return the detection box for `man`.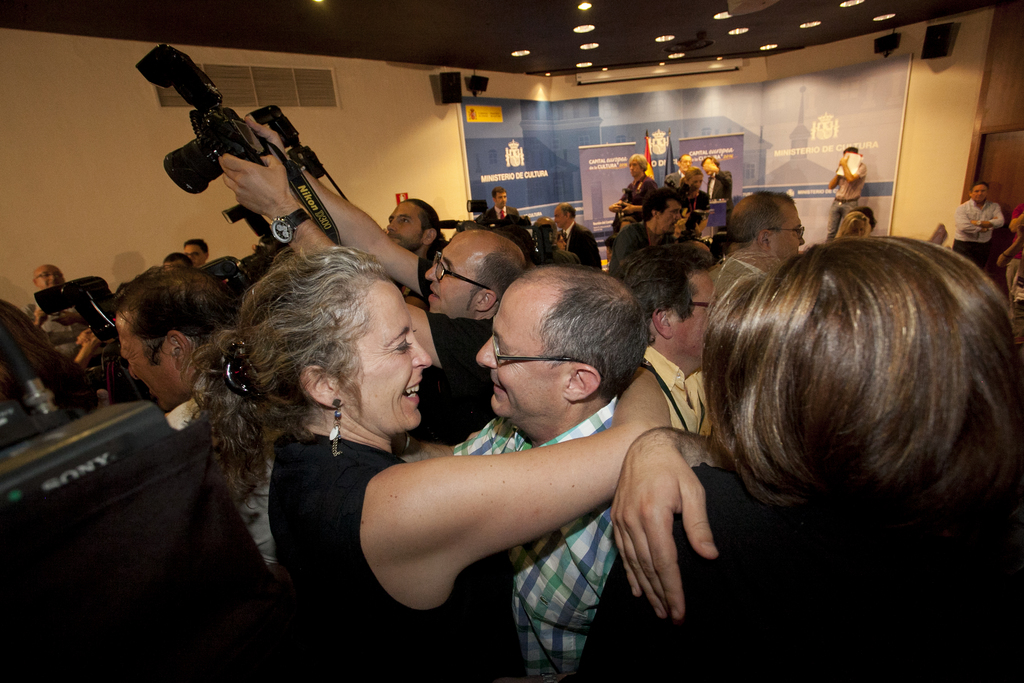
l=557, t=202, r=602, b=273.
